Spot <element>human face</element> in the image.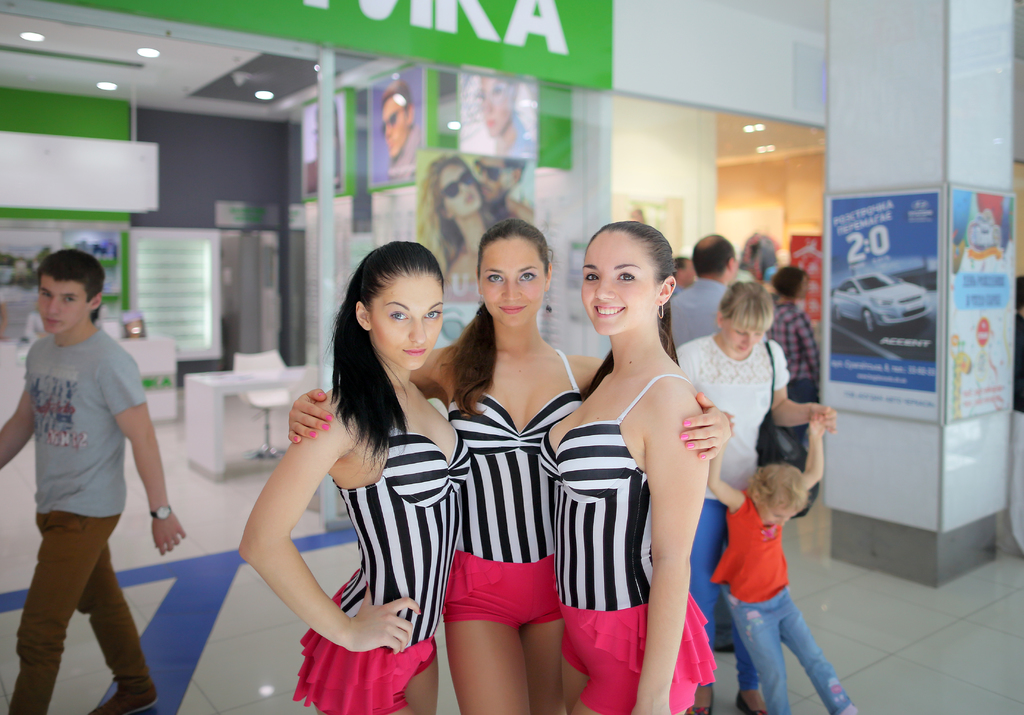
<element>human face</element> found at bbox=(38, 269, 85, 332).
